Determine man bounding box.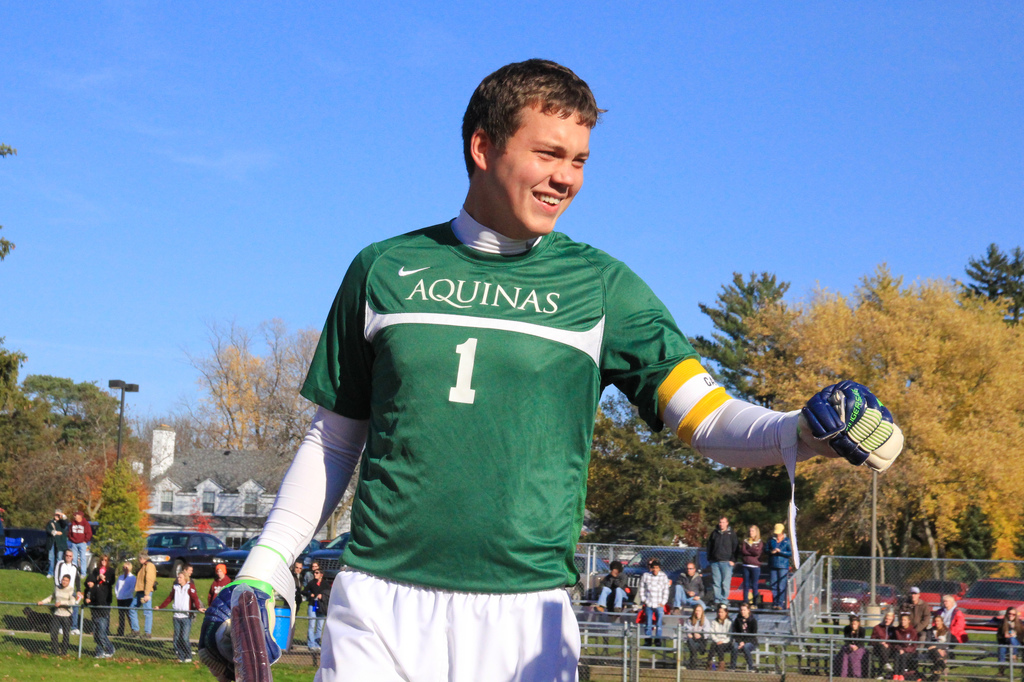
Determined: 158, 569, 200, 654.
